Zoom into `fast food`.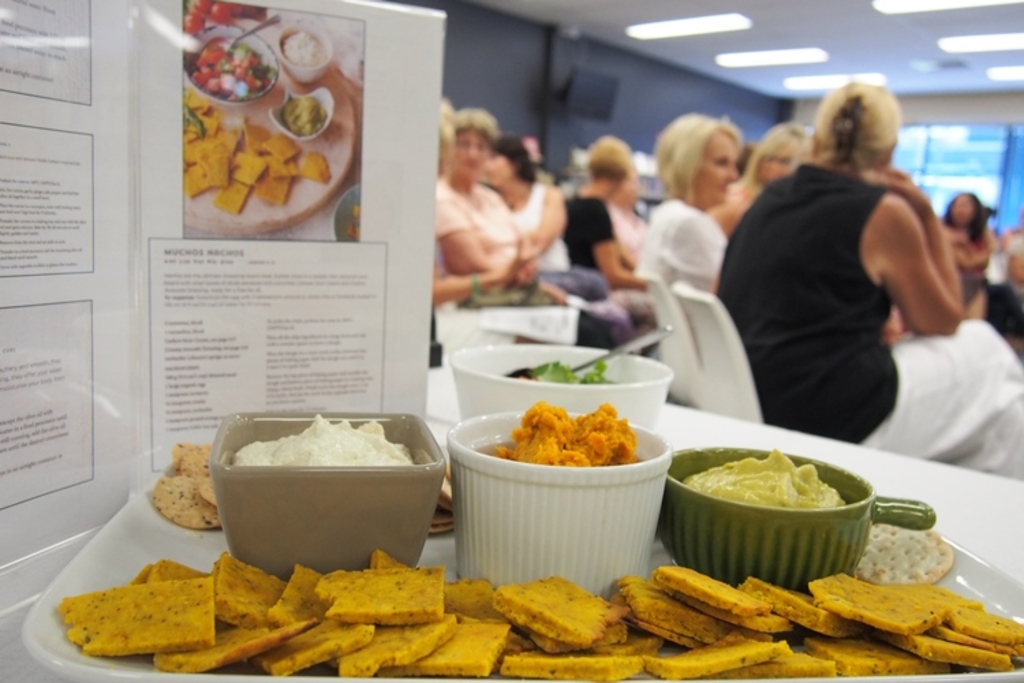
Zoom target: (425, 570, 508, 616).
